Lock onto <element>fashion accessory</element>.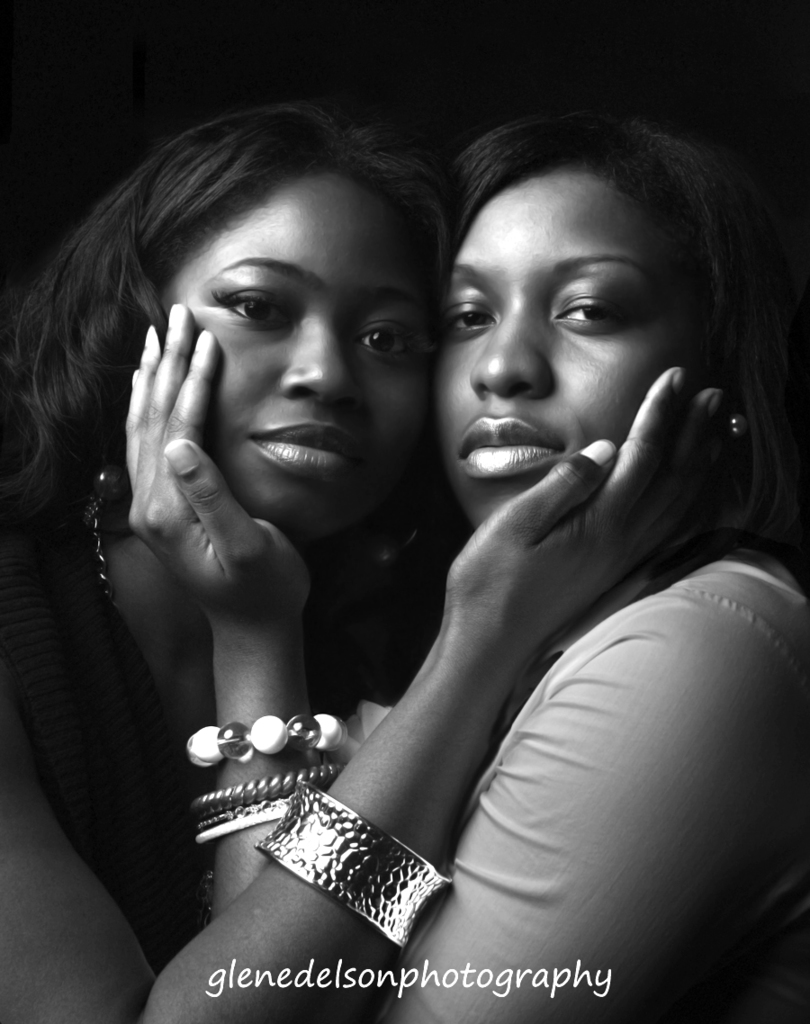
Locked: [84,459,112,588].
